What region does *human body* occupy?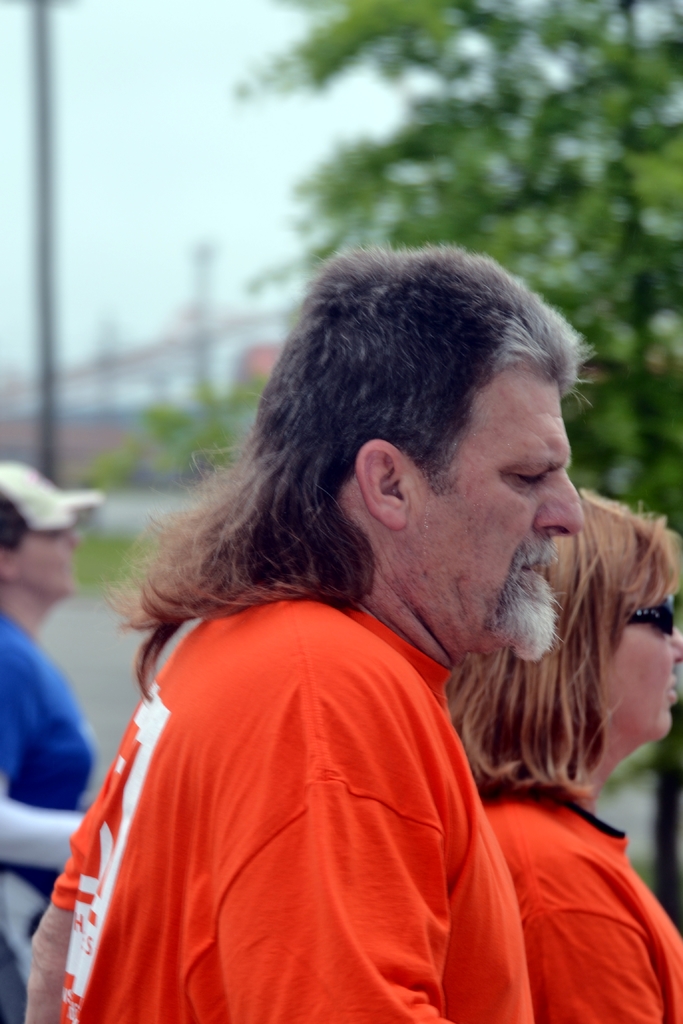
crop(65, 296, 643, 1021).
